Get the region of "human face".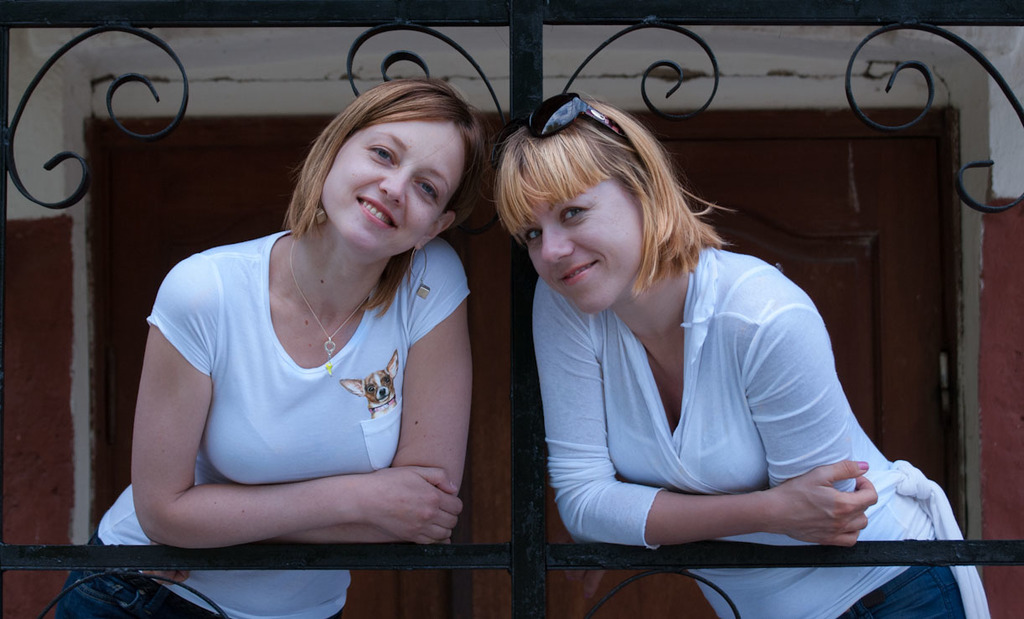
<region>520, 174, 643, 314</region>.
